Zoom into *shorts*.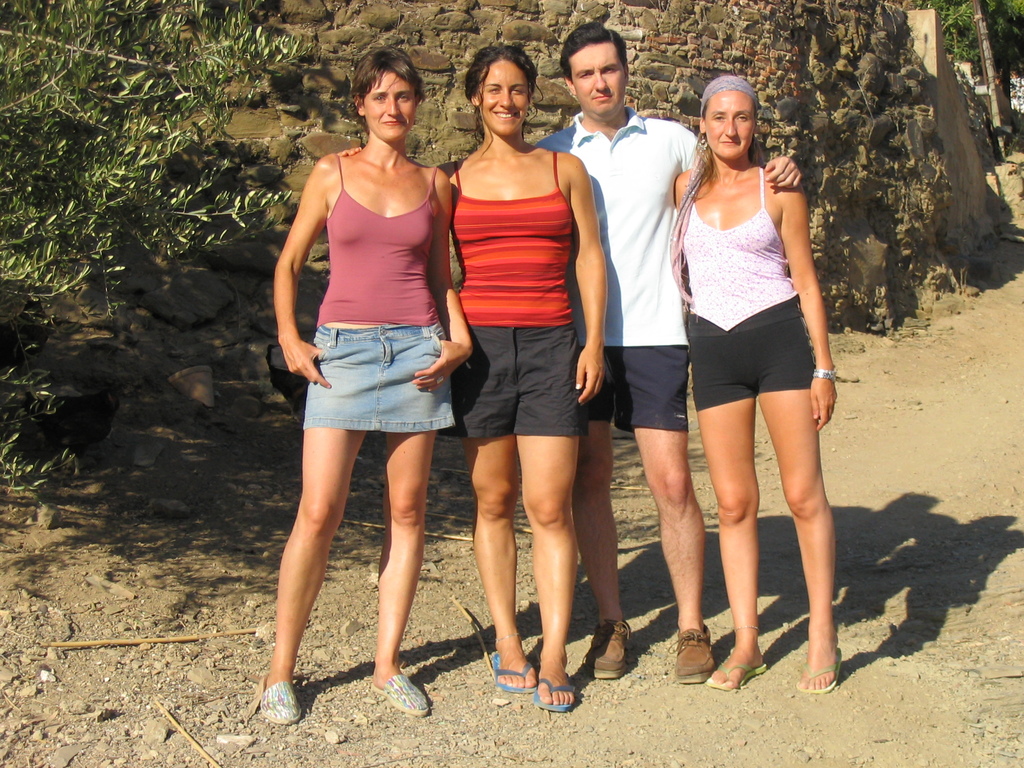
Zoom target: left=444, top=326, right=586, bottom=435.
